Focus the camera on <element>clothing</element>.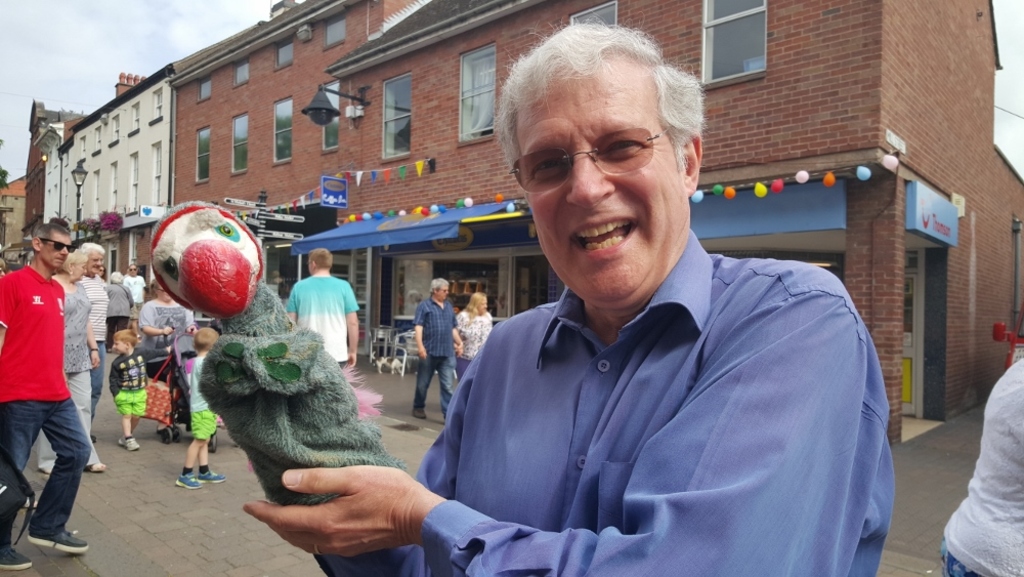
Focus region: select_region(413, 299, 455, 413).
